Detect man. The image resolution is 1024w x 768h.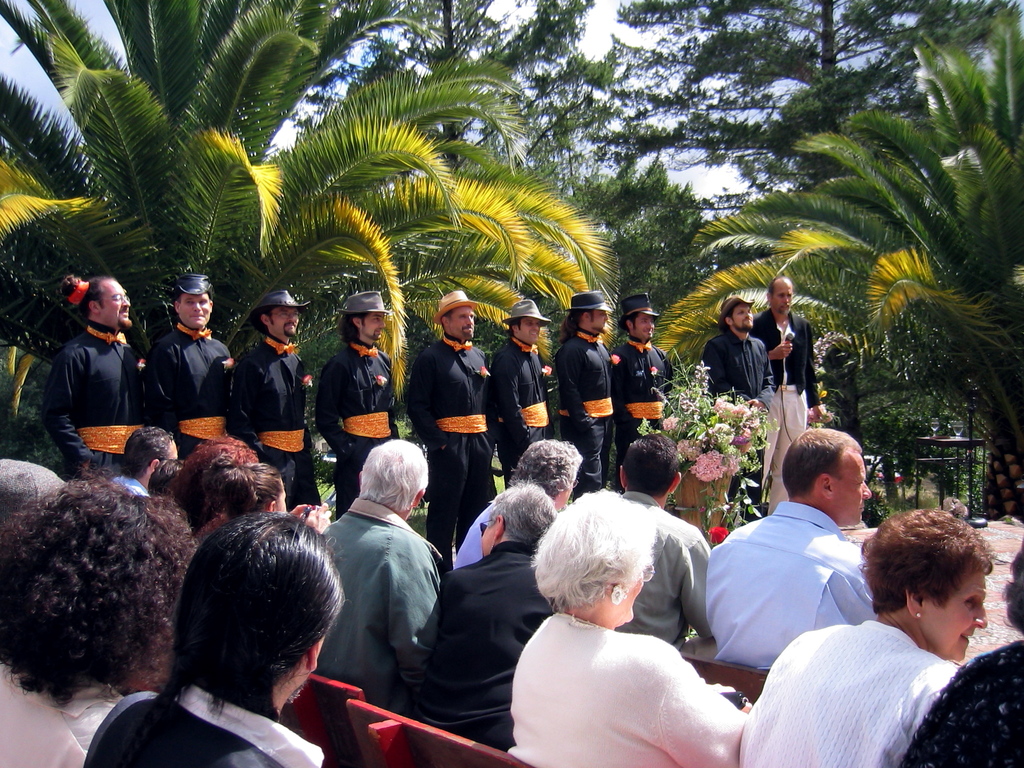
{"x1": 751, "y1": 278, "x2": 826, "y2": 517}.
